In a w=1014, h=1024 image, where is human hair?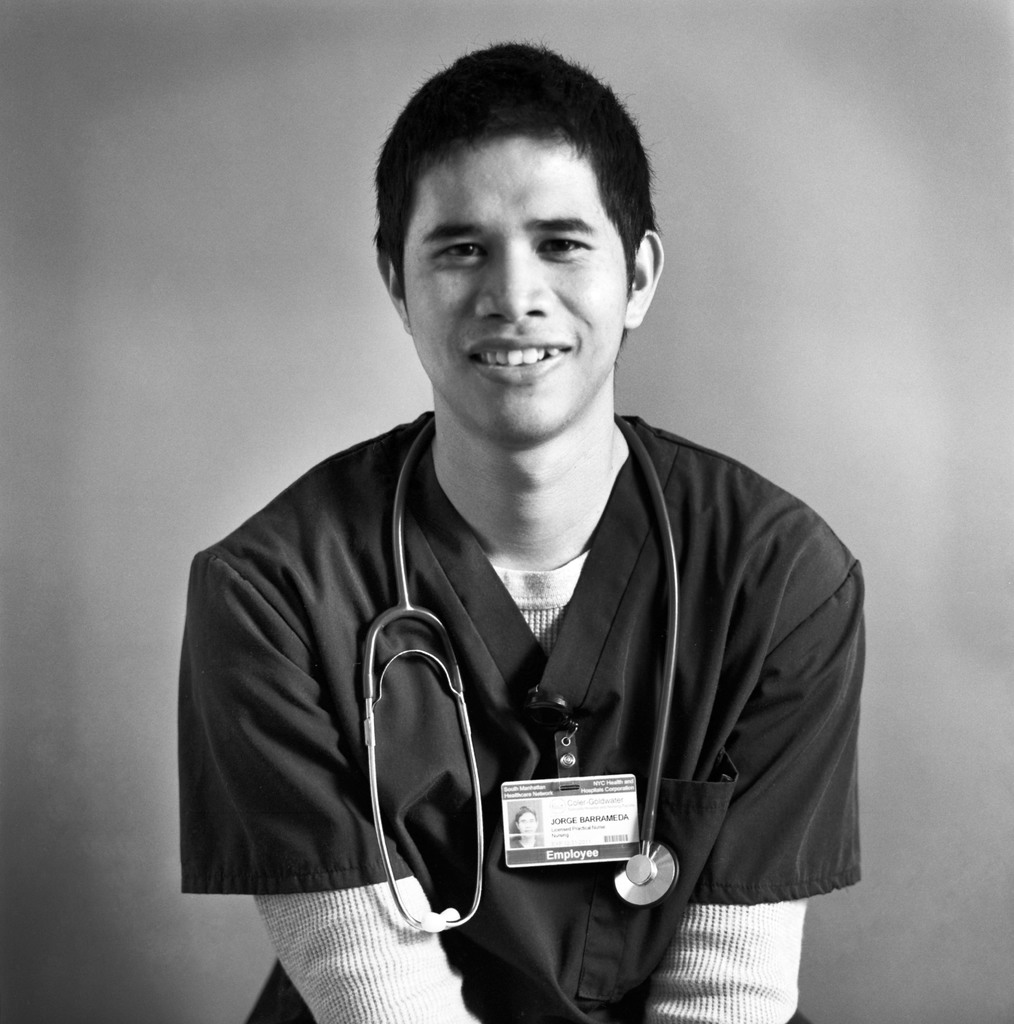
left=385, top=39, right=656, bottom=308.
